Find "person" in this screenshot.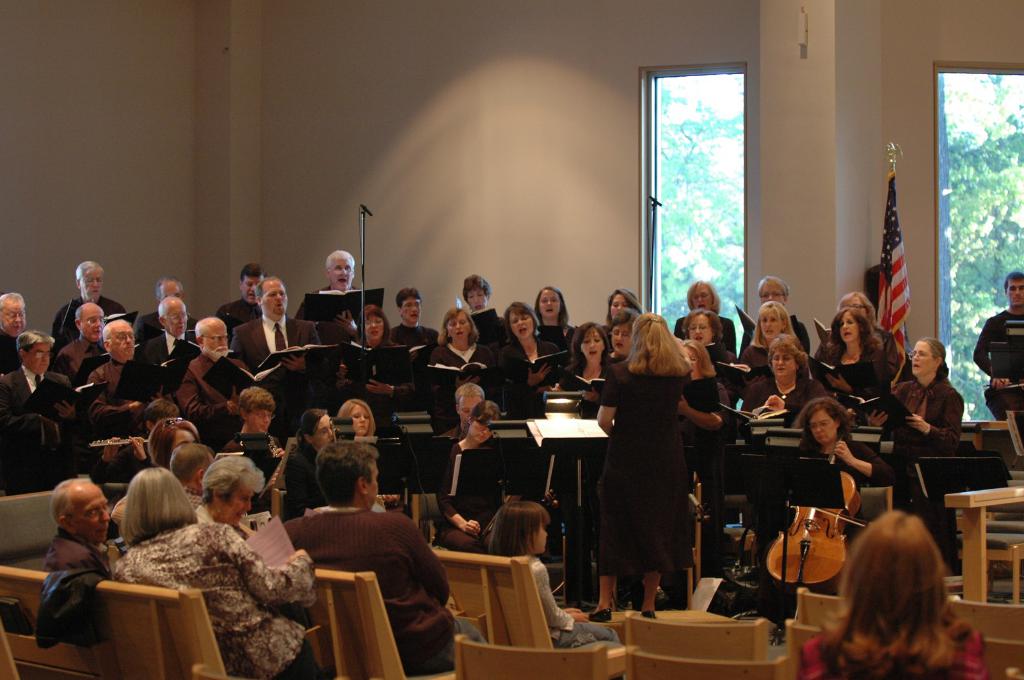
The bounding box for "person" is [732, 336, 817, 433].
